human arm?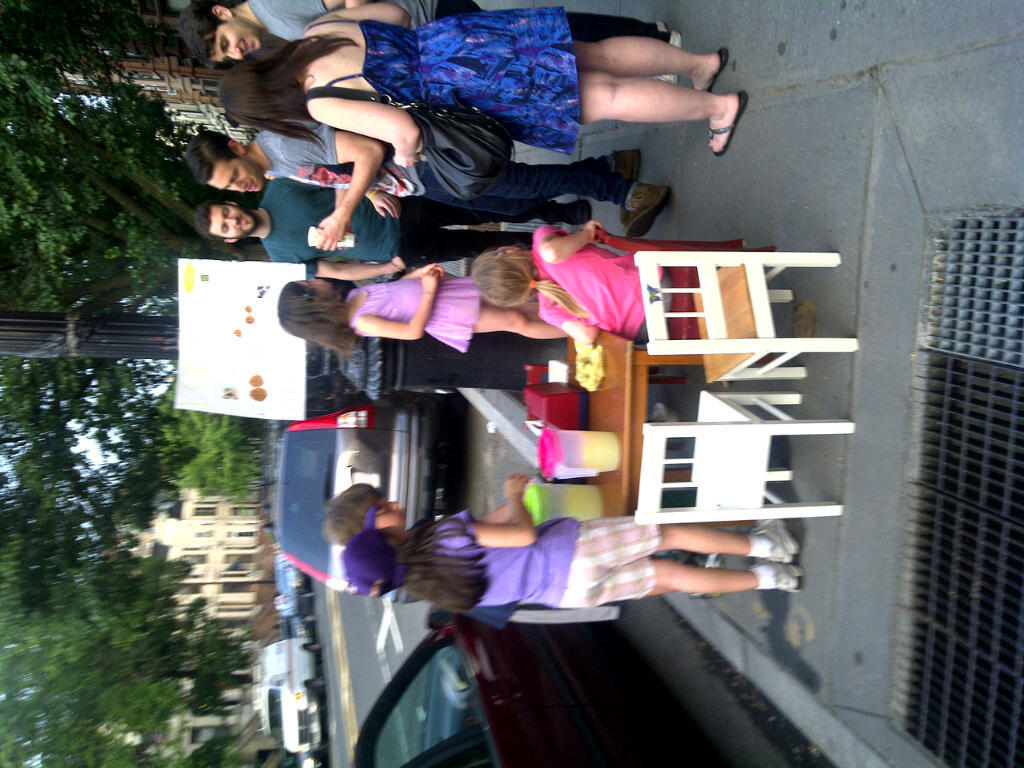
534, 221, 602, 262
